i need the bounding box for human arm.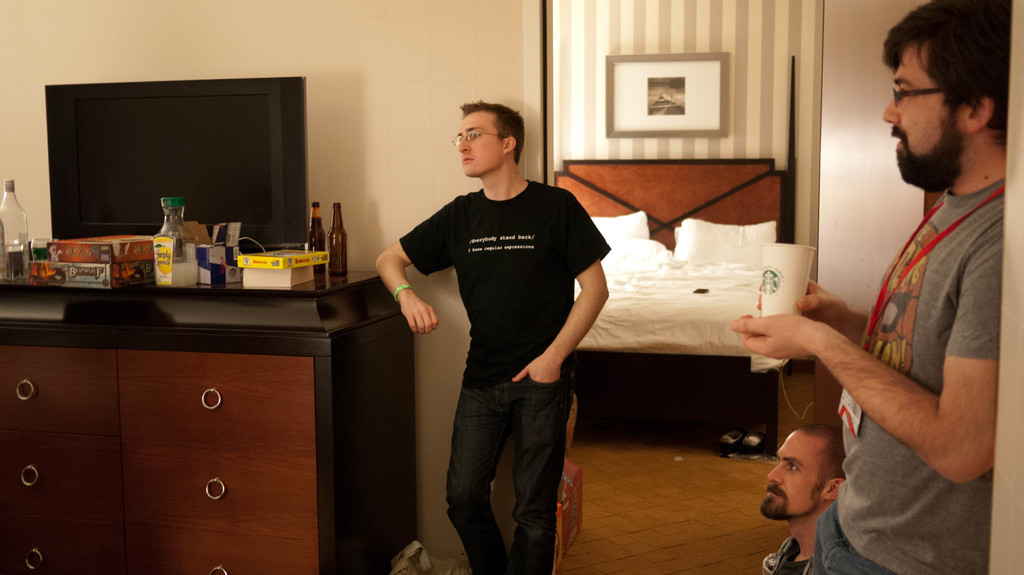
Here it is: [x1=375, y1=193, x2=456, y2=341].
